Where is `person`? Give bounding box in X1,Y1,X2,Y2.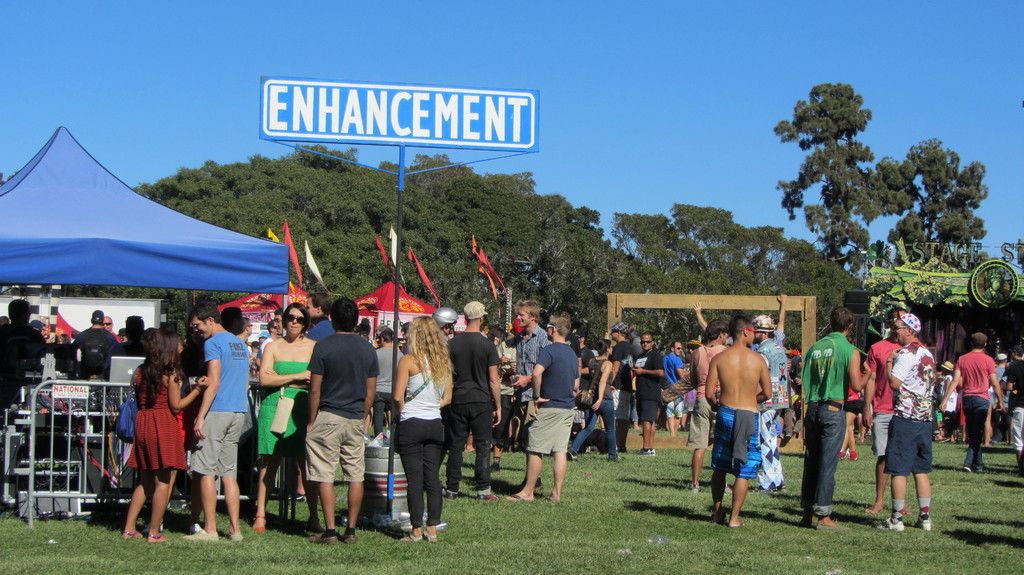
940,326,999,477.
